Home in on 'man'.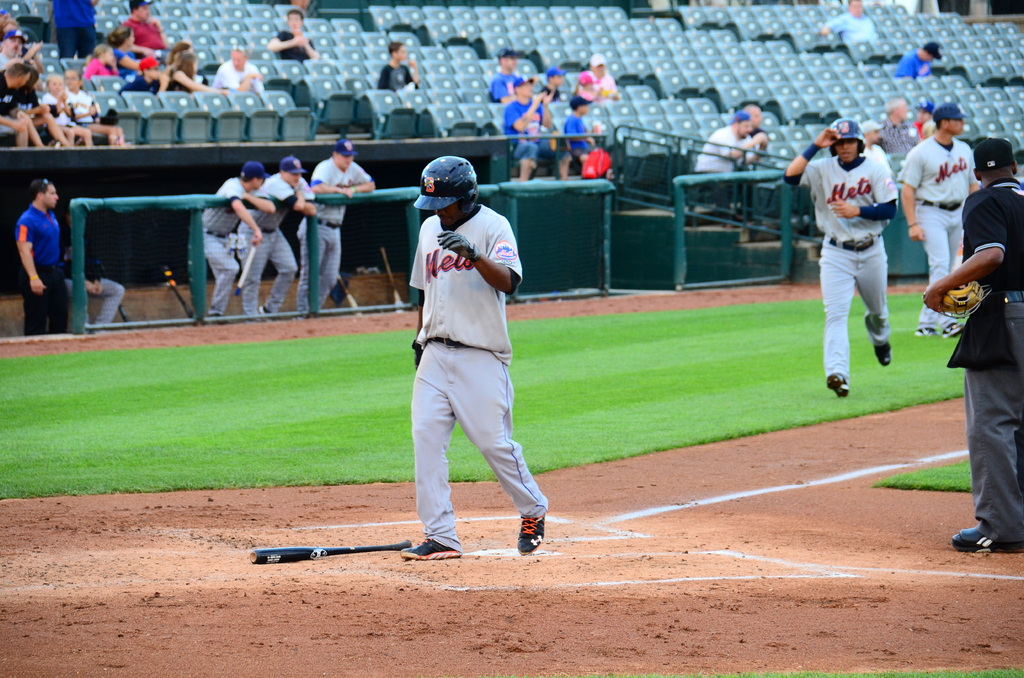
Homed in at bbox=[486, 46, 523, 101].
